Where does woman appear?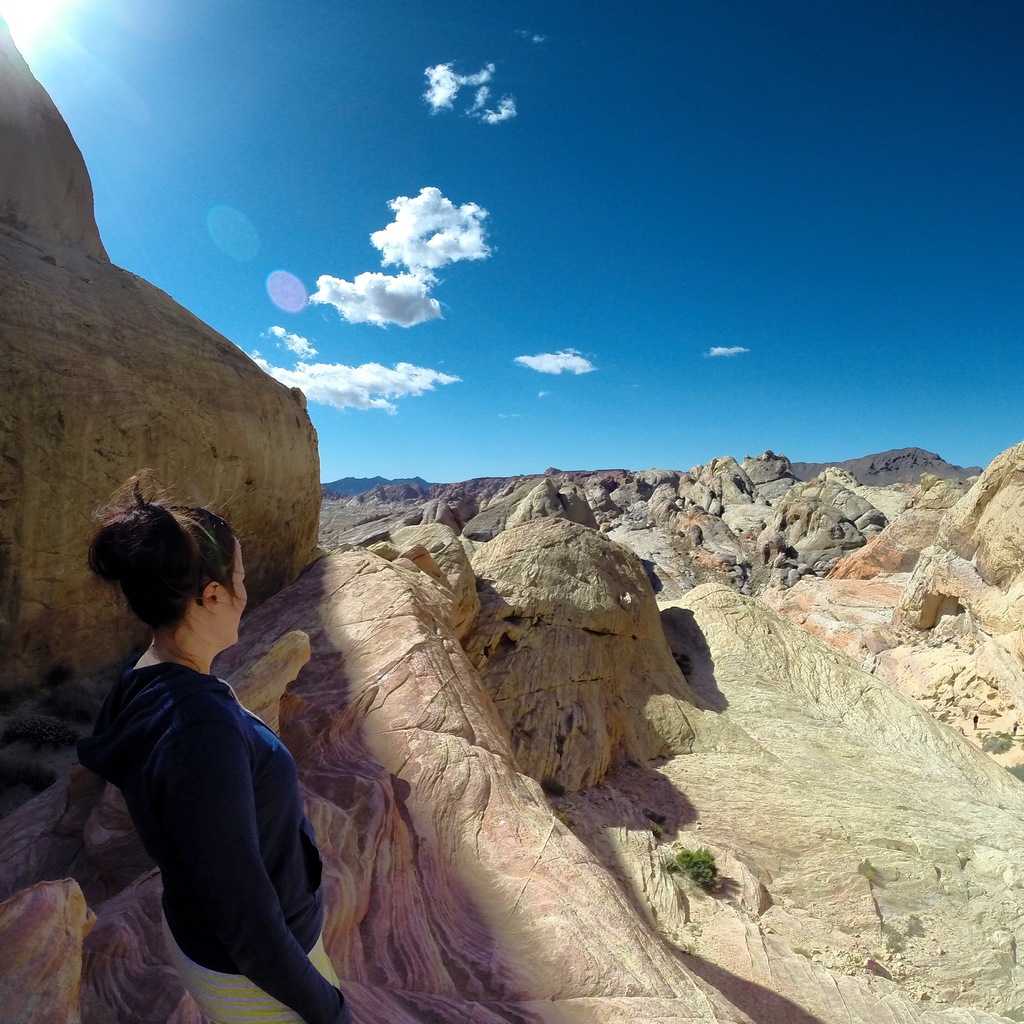
Appears at (x1=60, y1=443, x2=359, y2=1023).
